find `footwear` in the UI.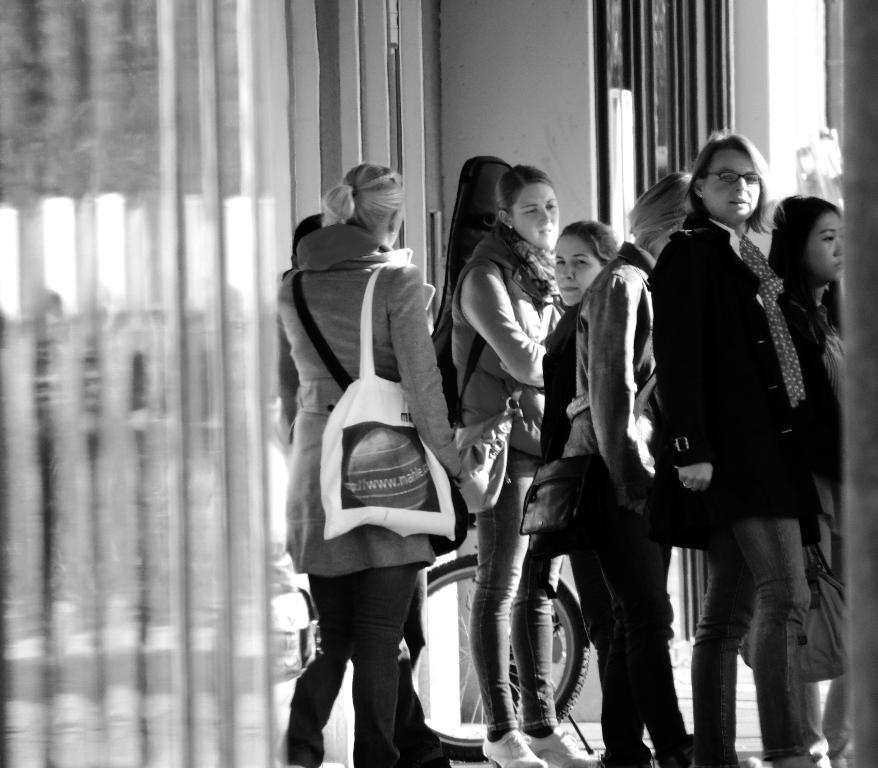
UI element at crop(740, 754, 763, 767).
